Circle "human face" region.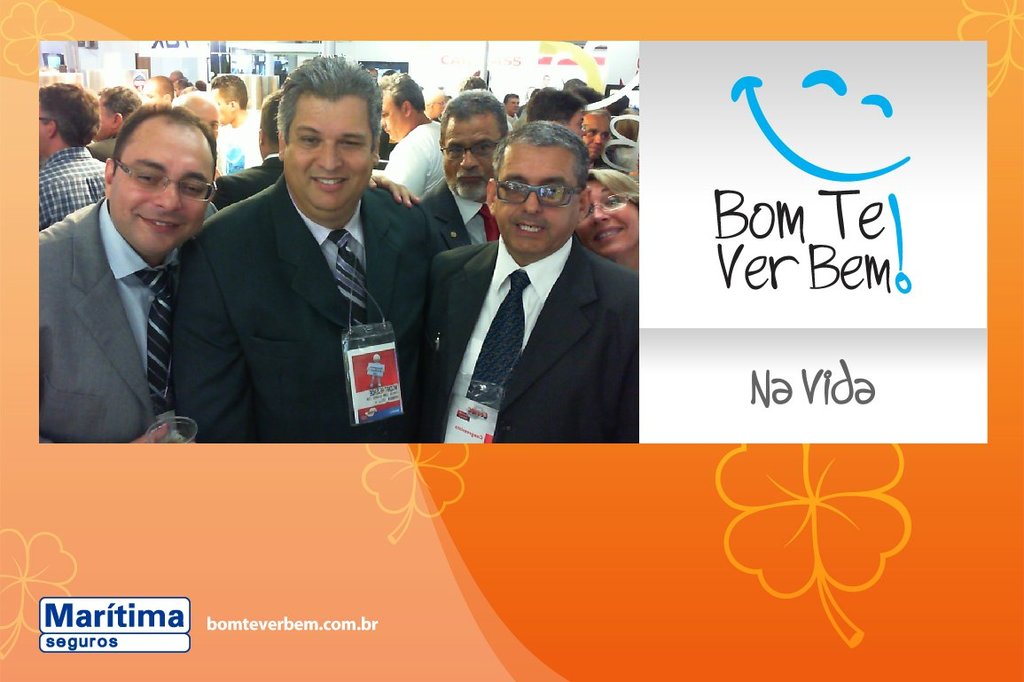
Region: rect(582, 113, 613, 161).
